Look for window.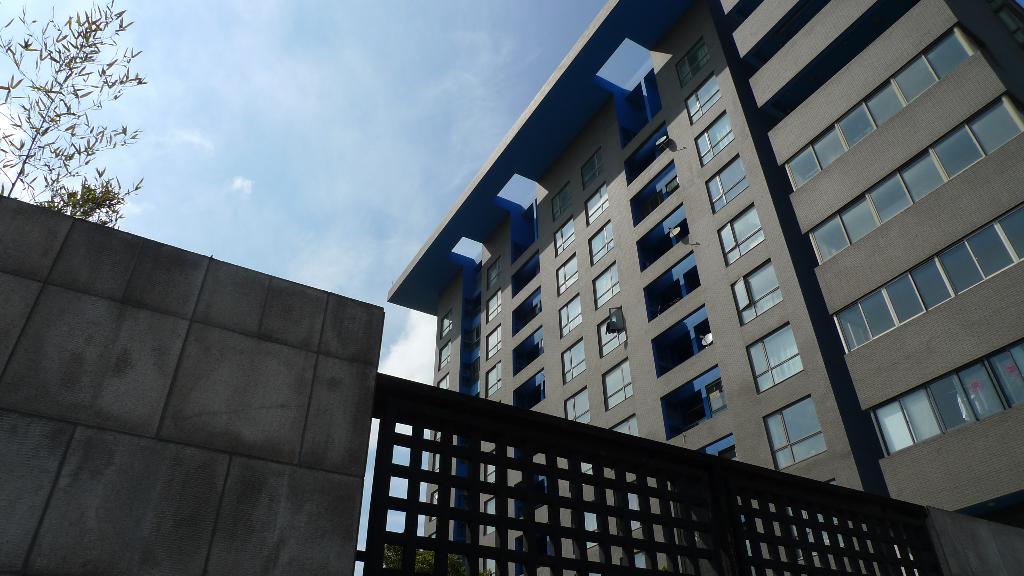
Found: {"x1": 717, "y1": 200, "x2": 764, "y2": 264}.
